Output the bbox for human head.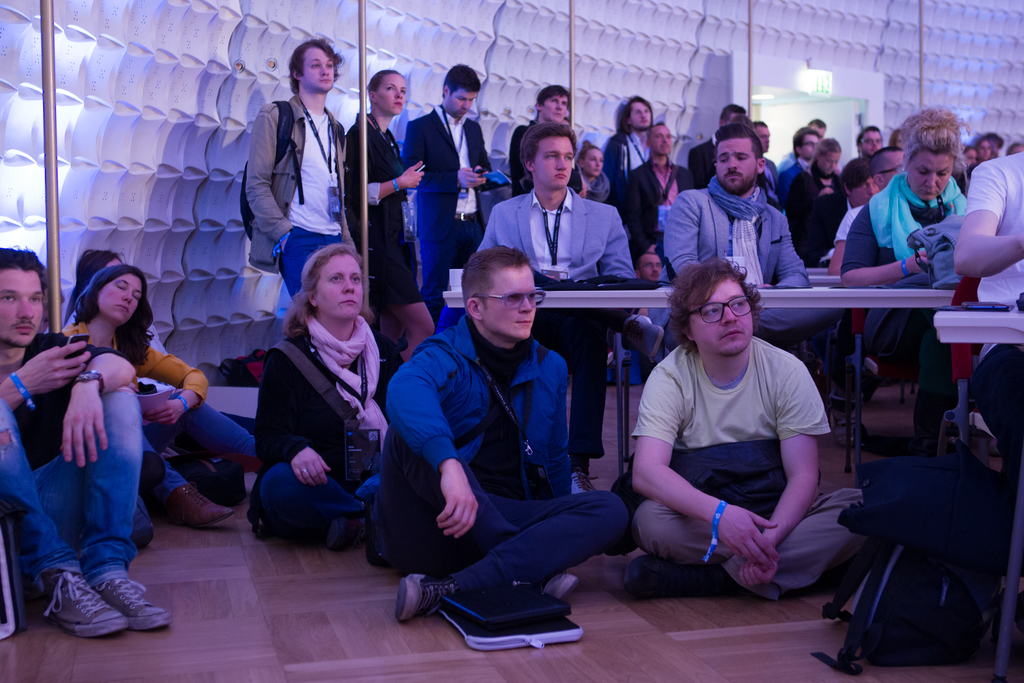
985, 127, 1002, 158.
